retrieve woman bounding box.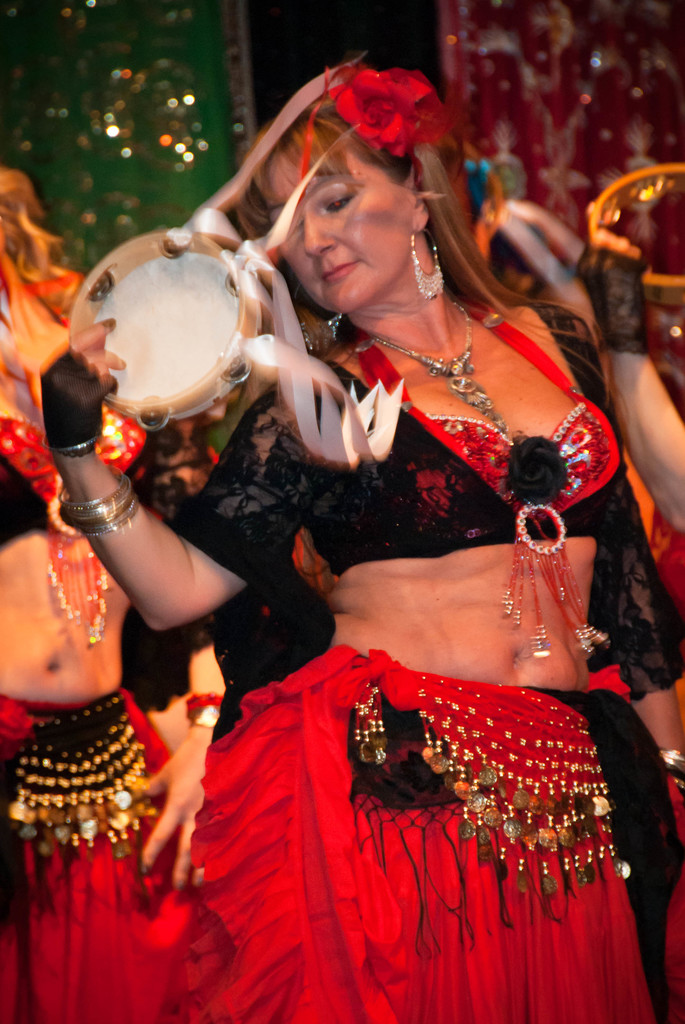
Bounding box: bbox=(136, 52, 633, 980).
